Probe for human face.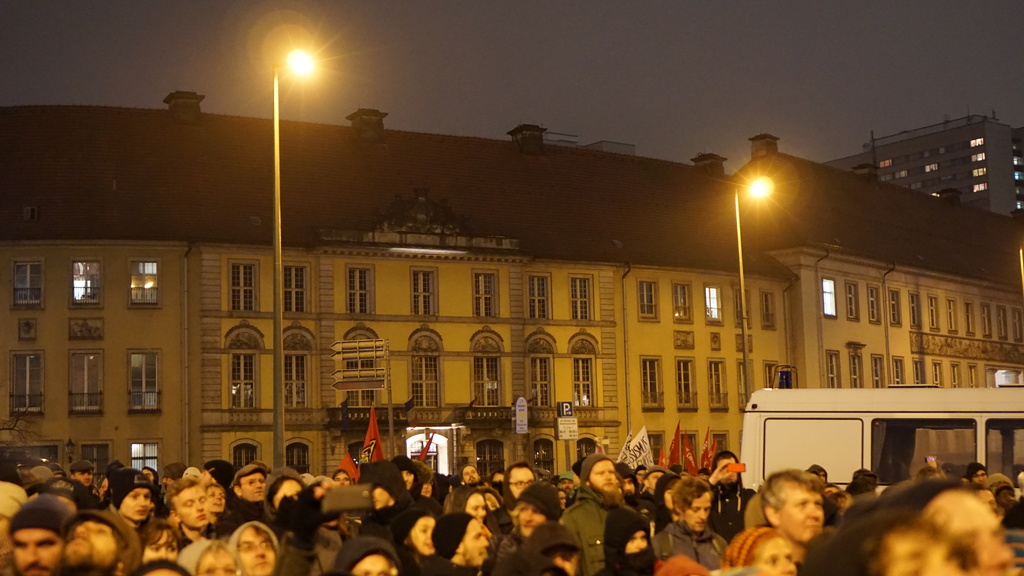
Probe result: bbox=[348, 555, 394, 575].
